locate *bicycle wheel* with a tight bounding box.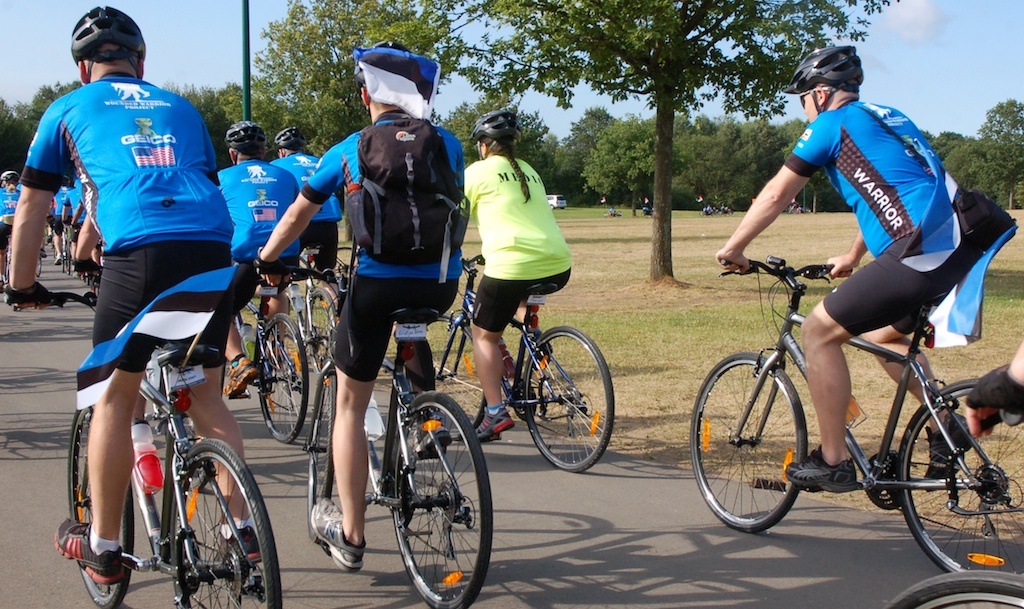
bbox=[523, 324, 613, 472].
